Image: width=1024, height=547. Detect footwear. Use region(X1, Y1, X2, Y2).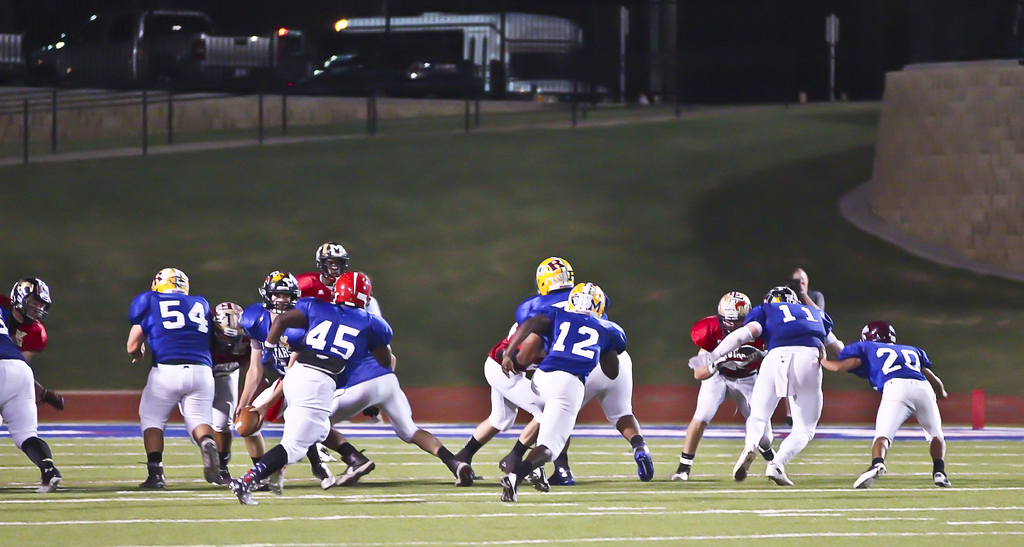
region(732, 450, 757, 486).
